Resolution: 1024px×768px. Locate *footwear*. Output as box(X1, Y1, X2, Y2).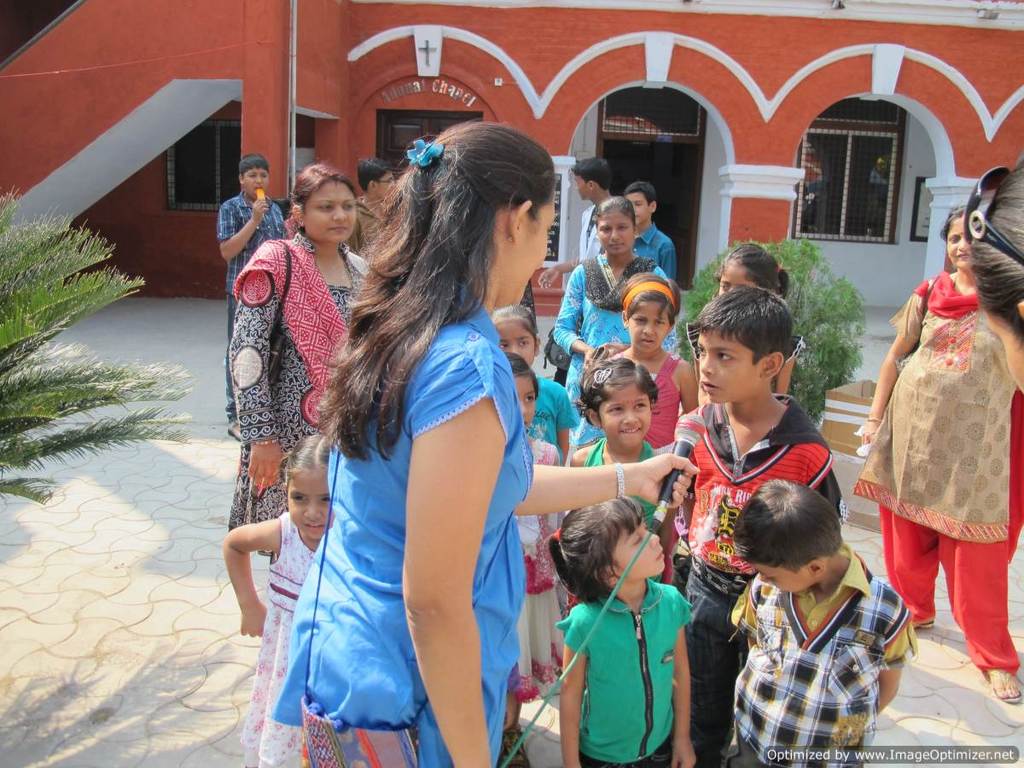
box(980, 659, 1023, 704).
